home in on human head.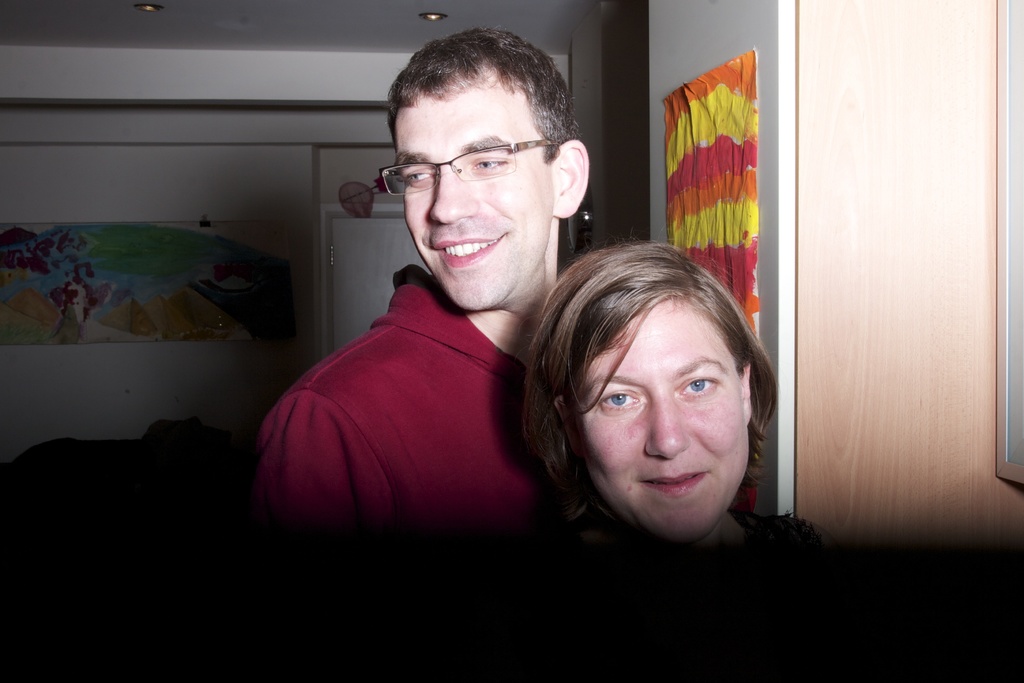
Homed in at select_region(541, 242, 769, 513).
